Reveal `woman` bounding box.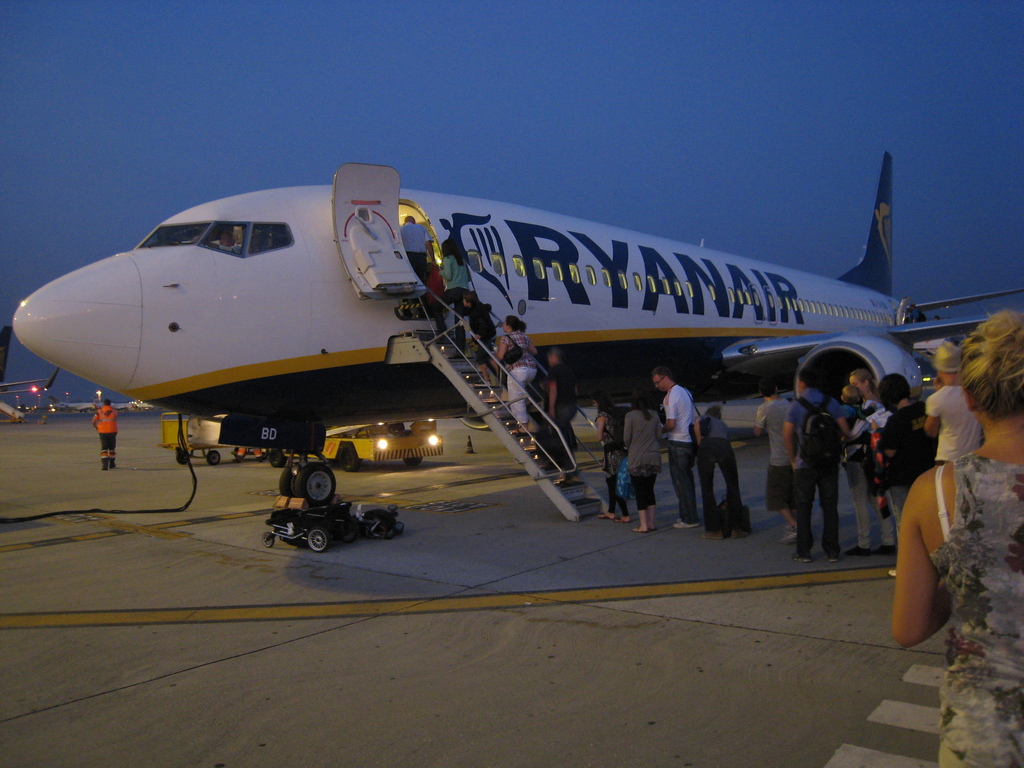
Revealed: (436,241,468,352).
